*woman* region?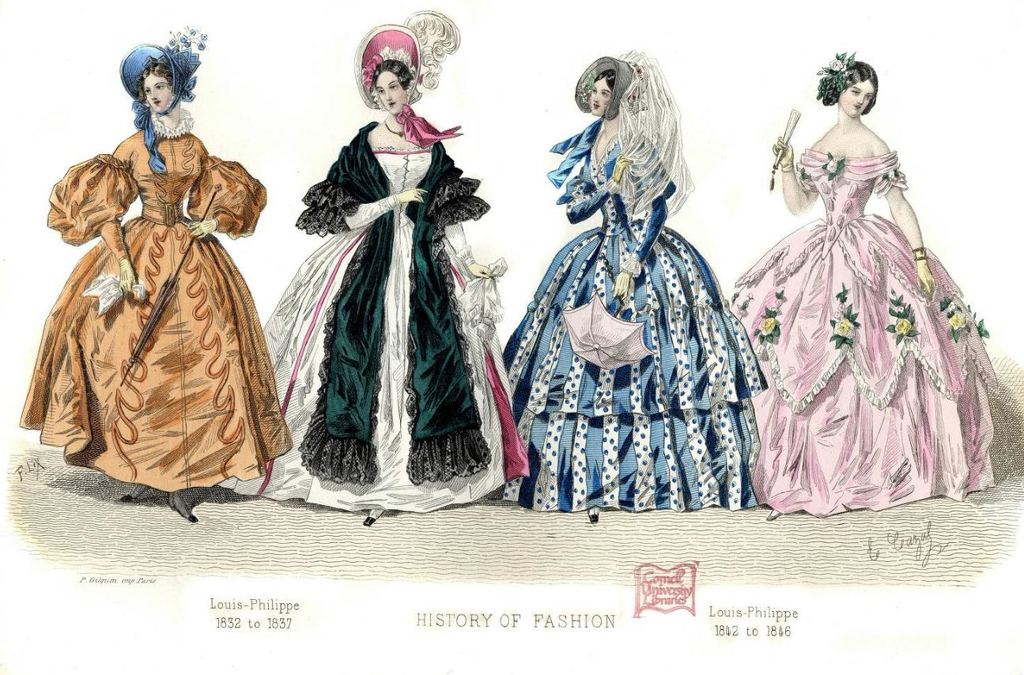
<bbox>17, 38, 293, 519</bbox>
